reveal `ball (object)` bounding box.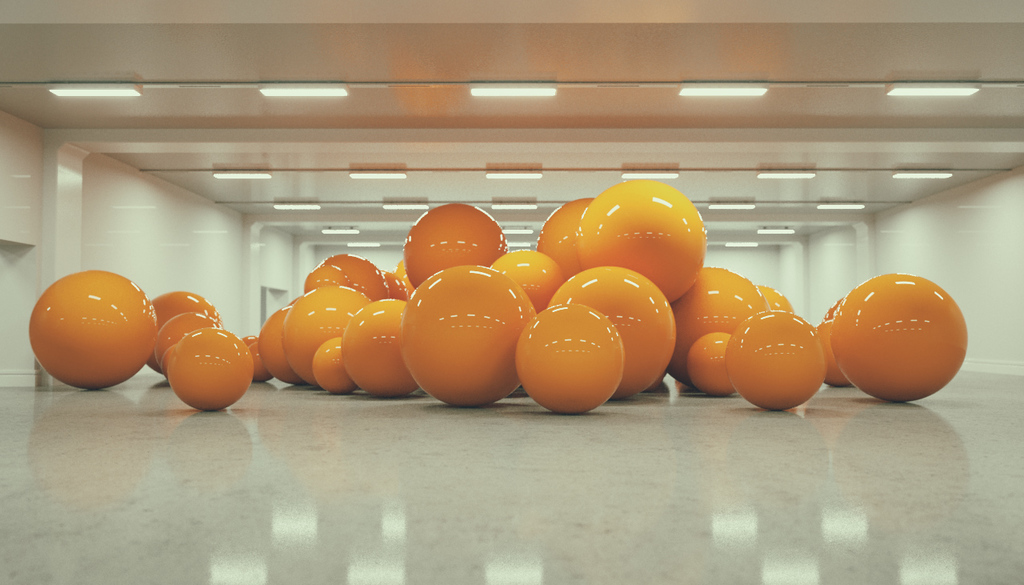
Revealed: x1=279, y1=282, x2=371, y2=387.
